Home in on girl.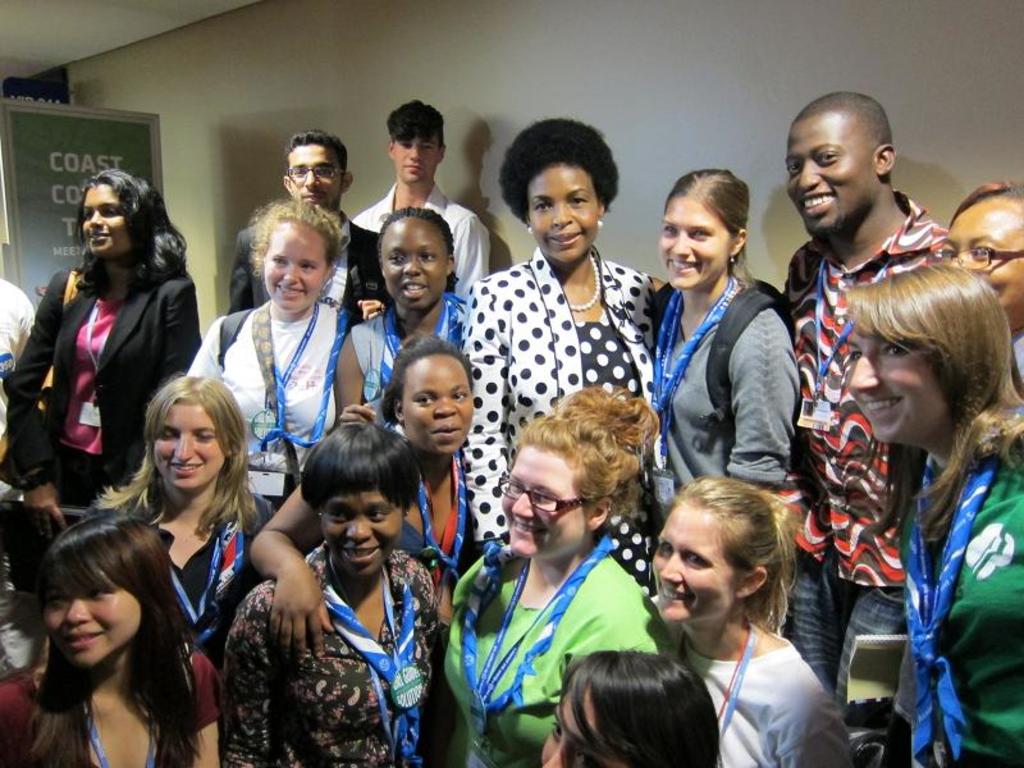
Homed in at 182, 201, 357, 499.
